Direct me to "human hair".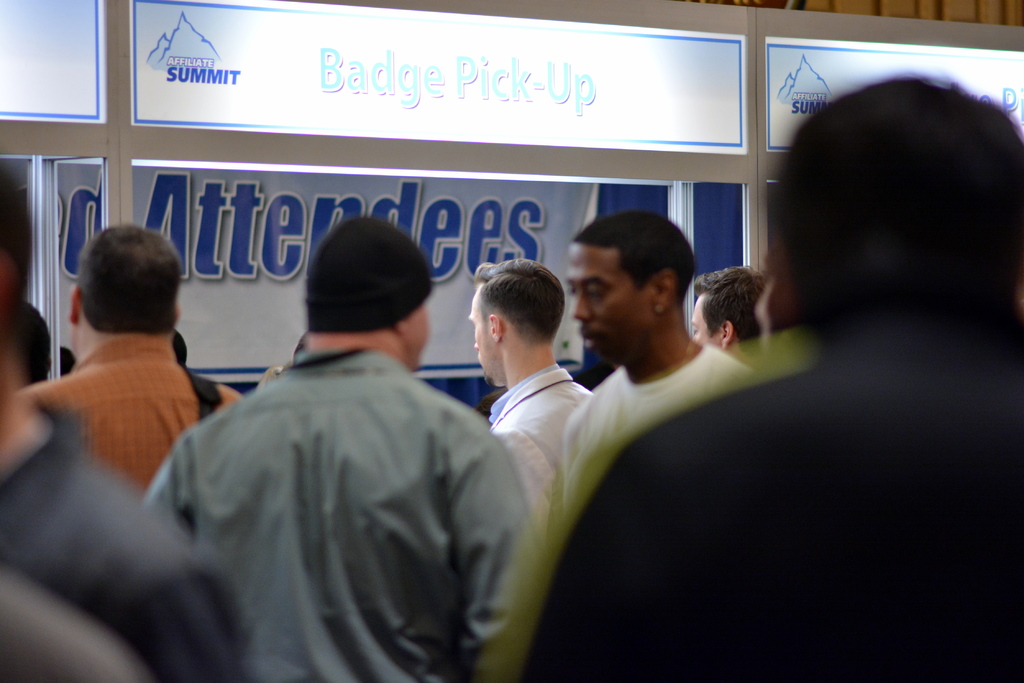
Direction: bbox(689, 265, 765, 357).
